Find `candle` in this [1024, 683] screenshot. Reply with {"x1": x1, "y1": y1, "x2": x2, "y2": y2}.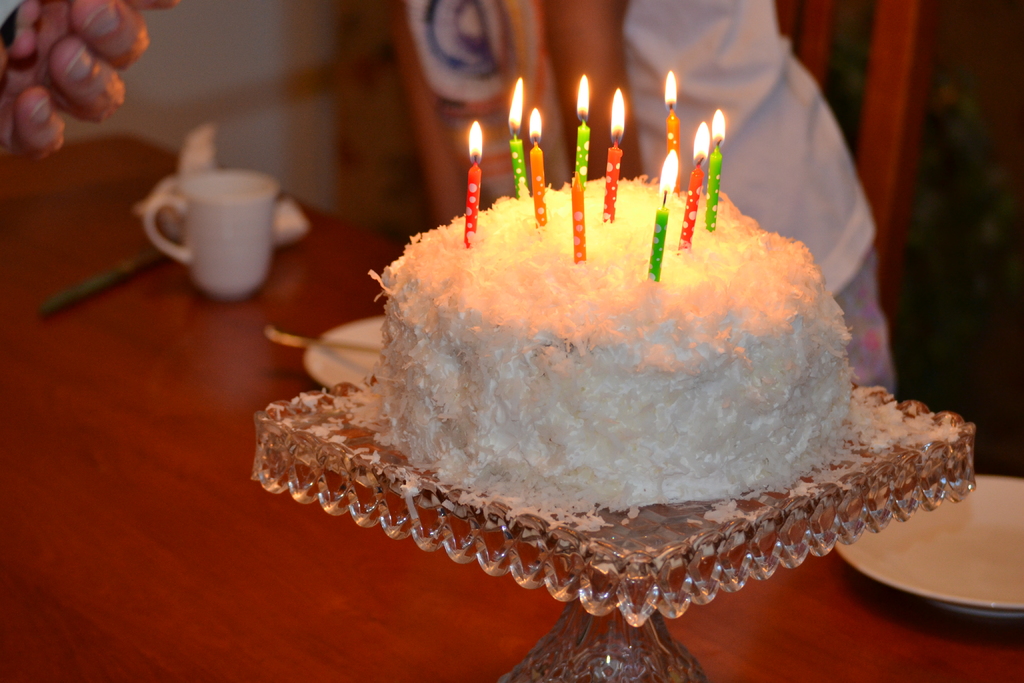
{"x1": 509, "y1": 76, "x2": 525, "y2": 195}.
